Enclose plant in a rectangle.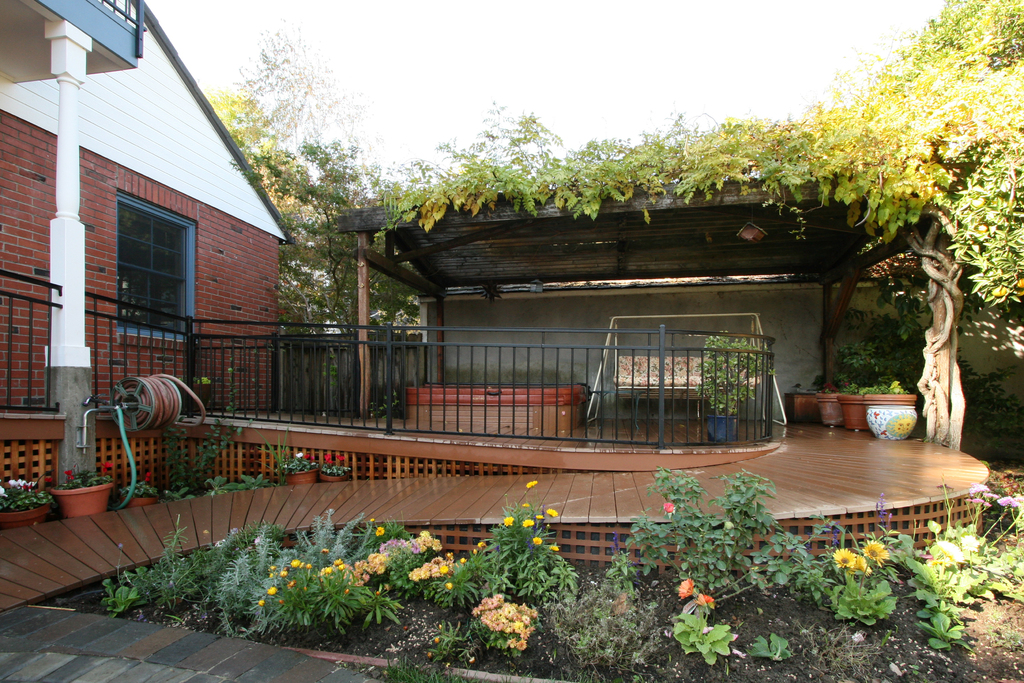
x1=410 y1=549 x2=459 y2=602.
